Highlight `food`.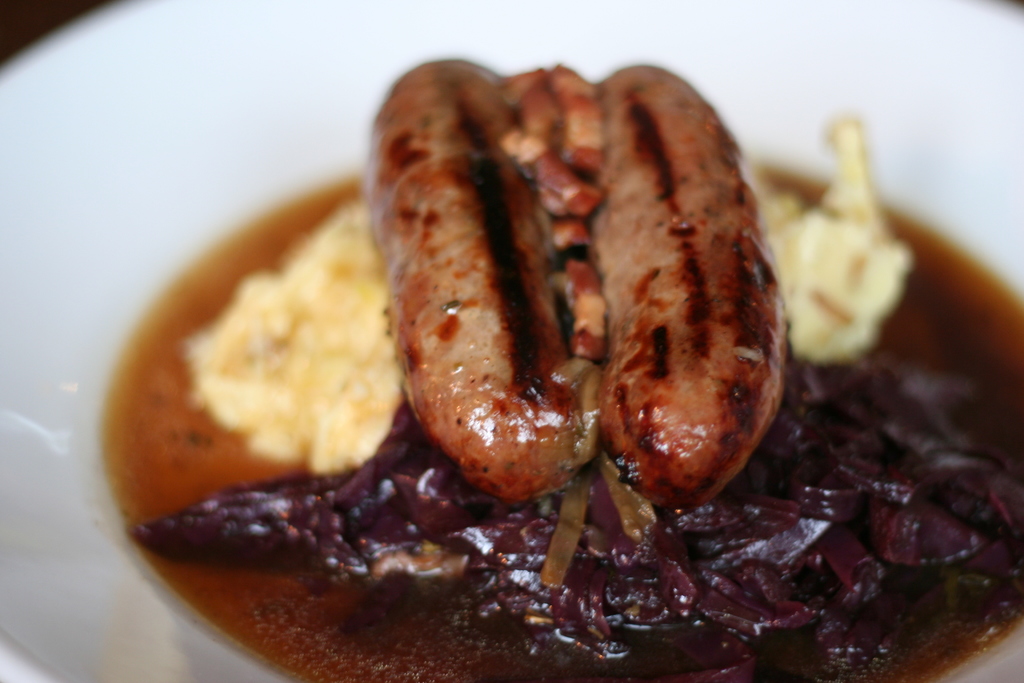
Highlighted region: (x1=413, y1=54, x2=835, y2=545).
